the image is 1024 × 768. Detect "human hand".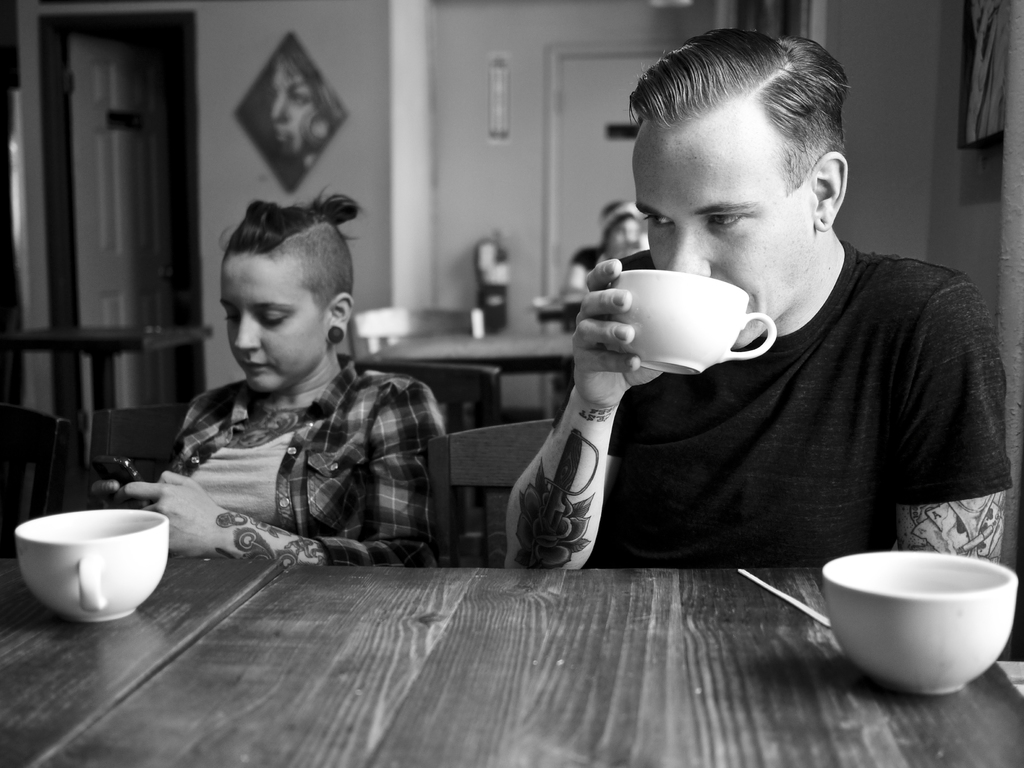
Detection: x1=121, y1=468, x2=223, y2=560.
